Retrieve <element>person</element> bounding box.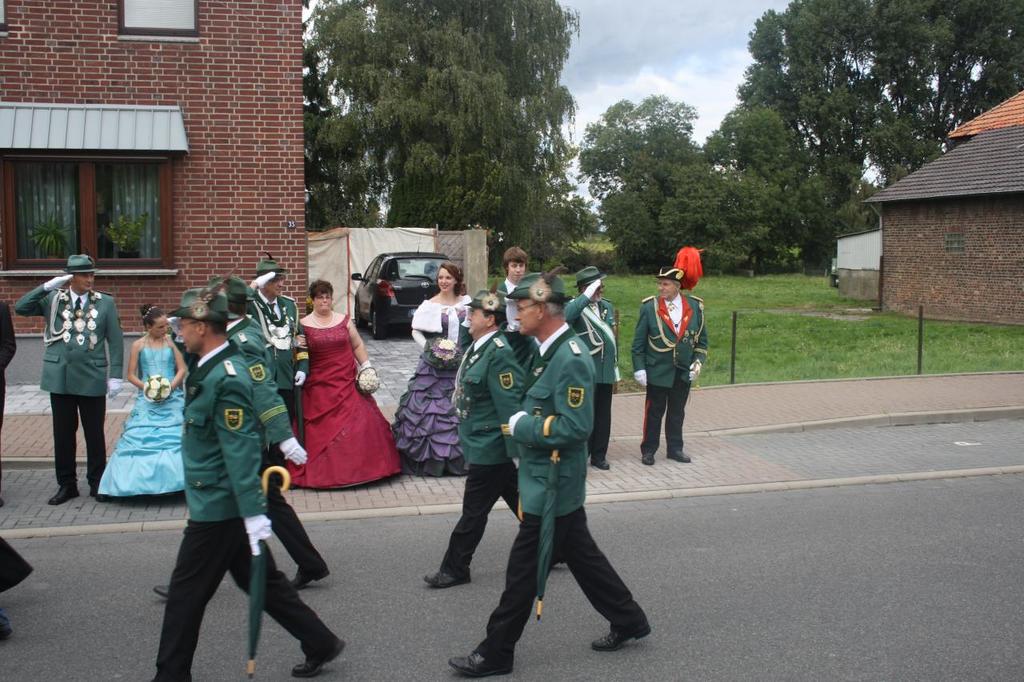
Bounding box: Rect(247, 246, 316, 429).
